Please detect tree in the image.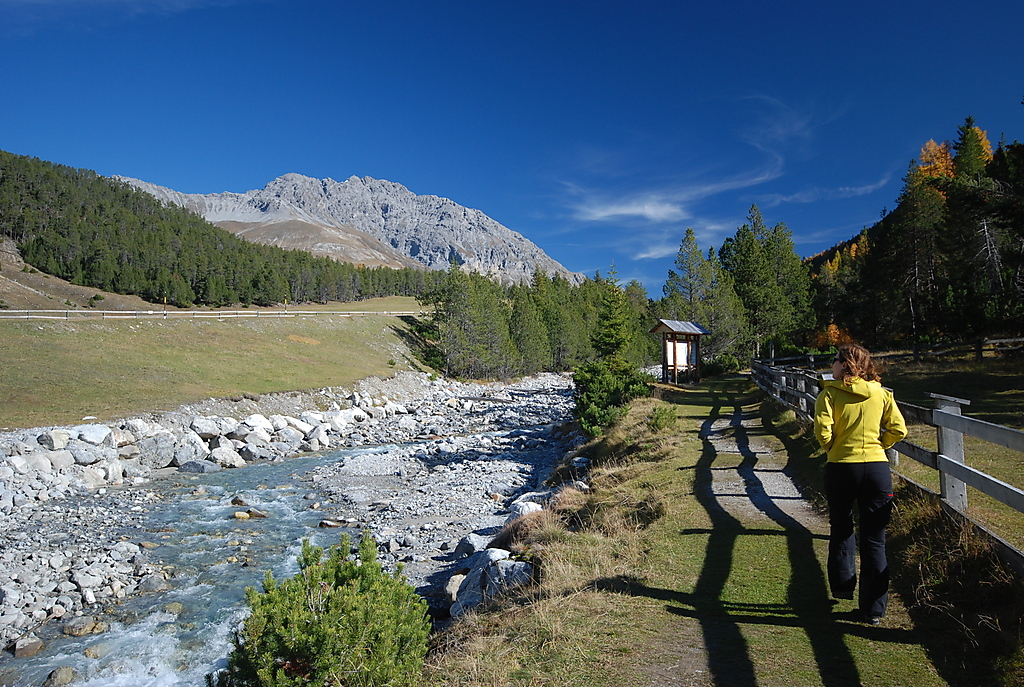
x1=528, y1=265, x2=605, y2=385.
